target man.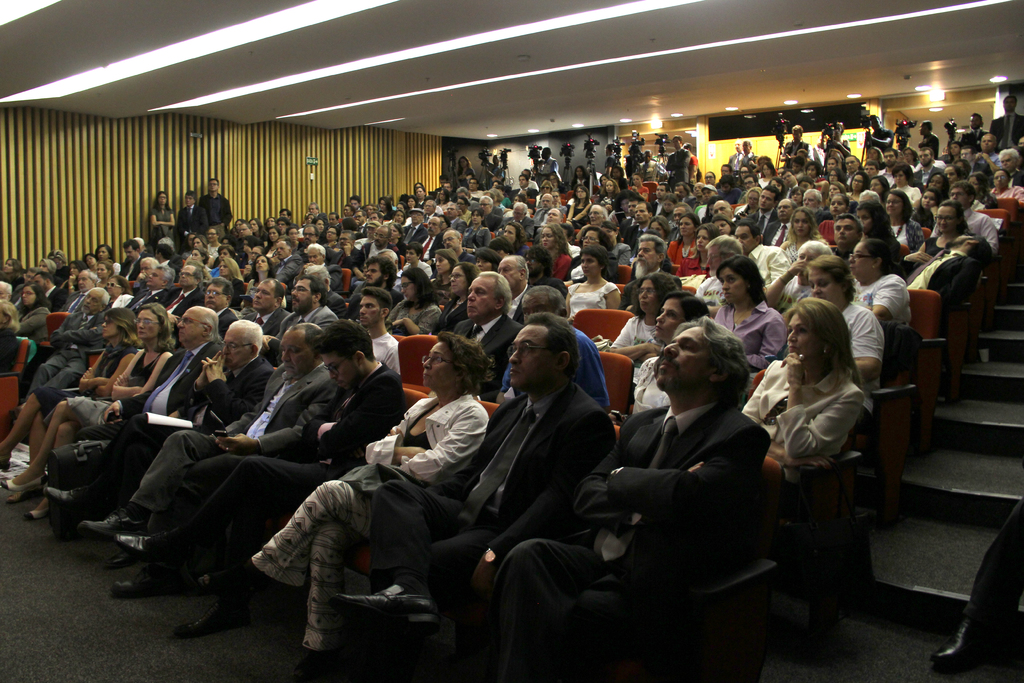
Target region: <region>16, 288, 110, 411</region>.
